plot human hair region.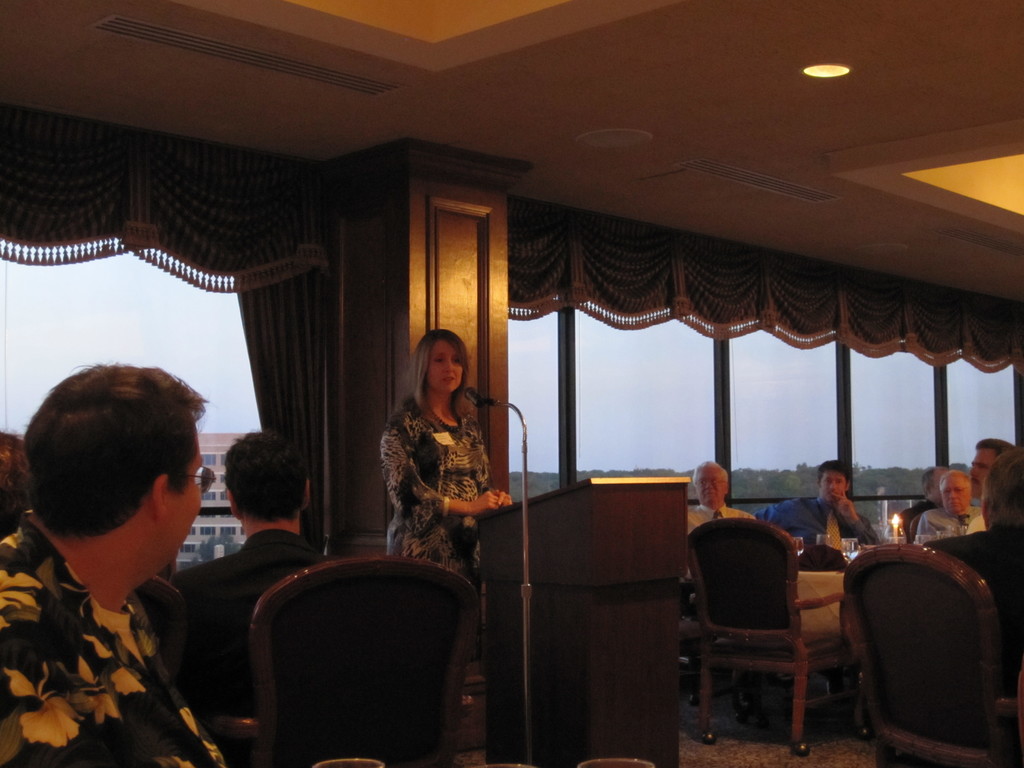
Plotted at (left=939, top=469, right=973, bottom=504).
